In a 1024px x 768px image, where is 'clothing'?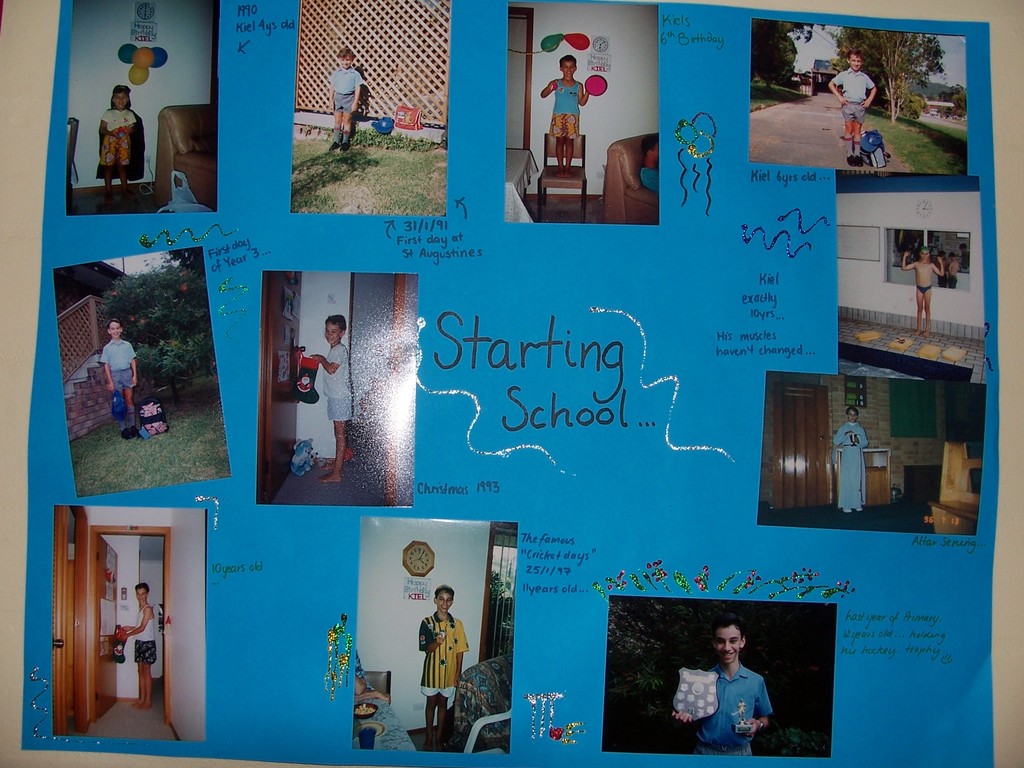
box(829, 67, 870, 125).
